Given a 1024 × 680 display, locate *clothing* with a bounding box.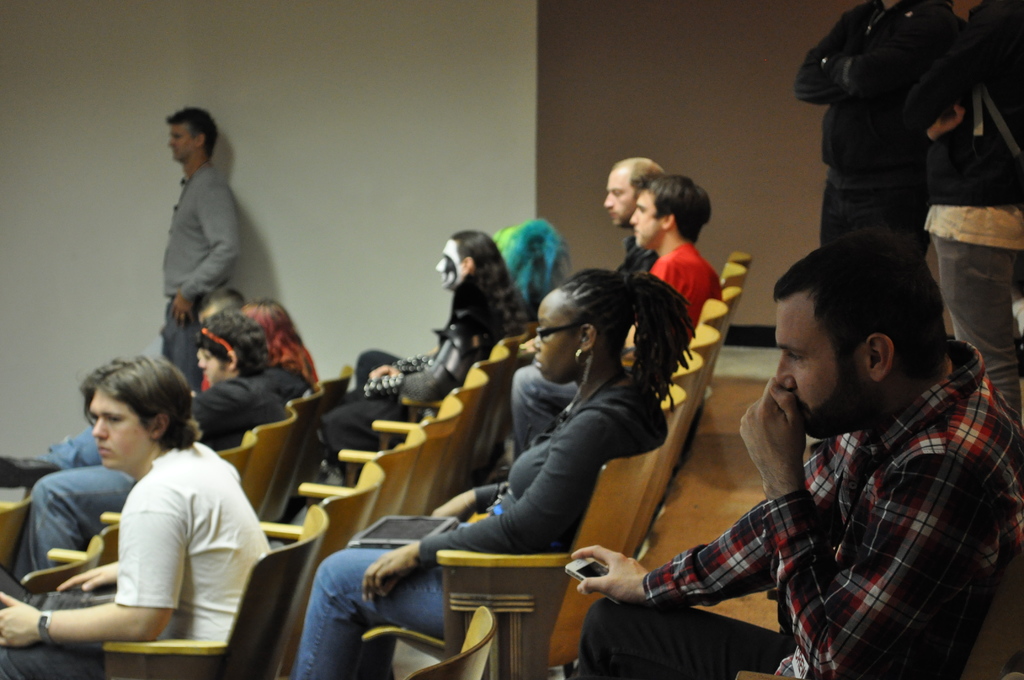
Located: pyautogui.locateOnScreen(195, 370, 287, 449).
